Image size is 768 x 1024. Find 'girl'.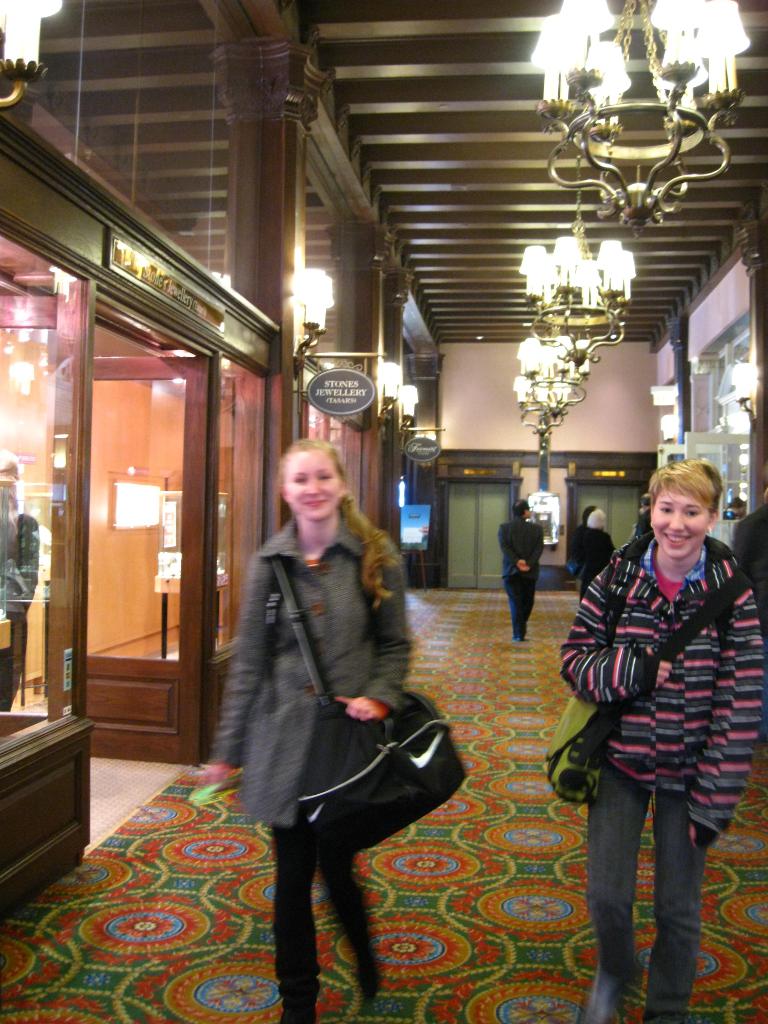
[x1=557, y1=460, x2=767, y2=1023].
